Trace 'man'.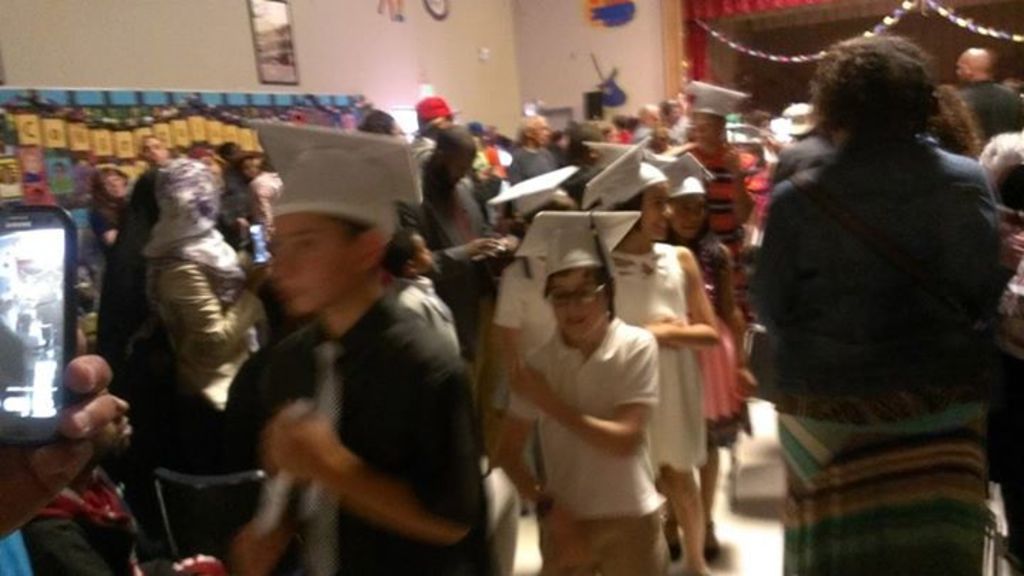
Traced to region(754, 31, 1010, 575).
